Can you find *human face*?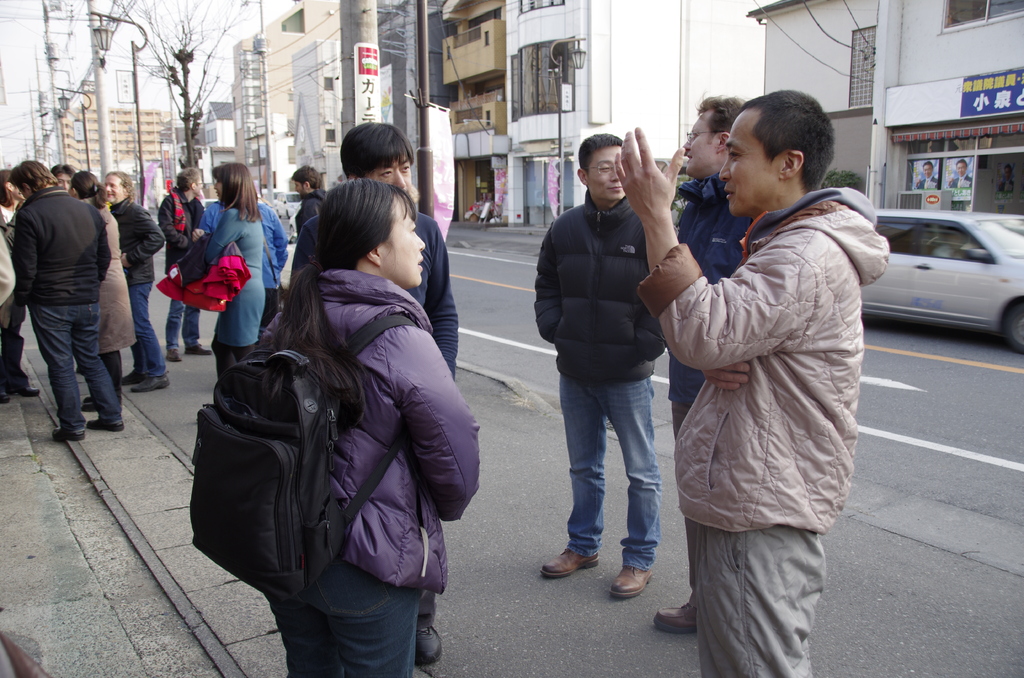
Yes, bounding box: [x1=59, y1=175, x2=68, y2=188].
